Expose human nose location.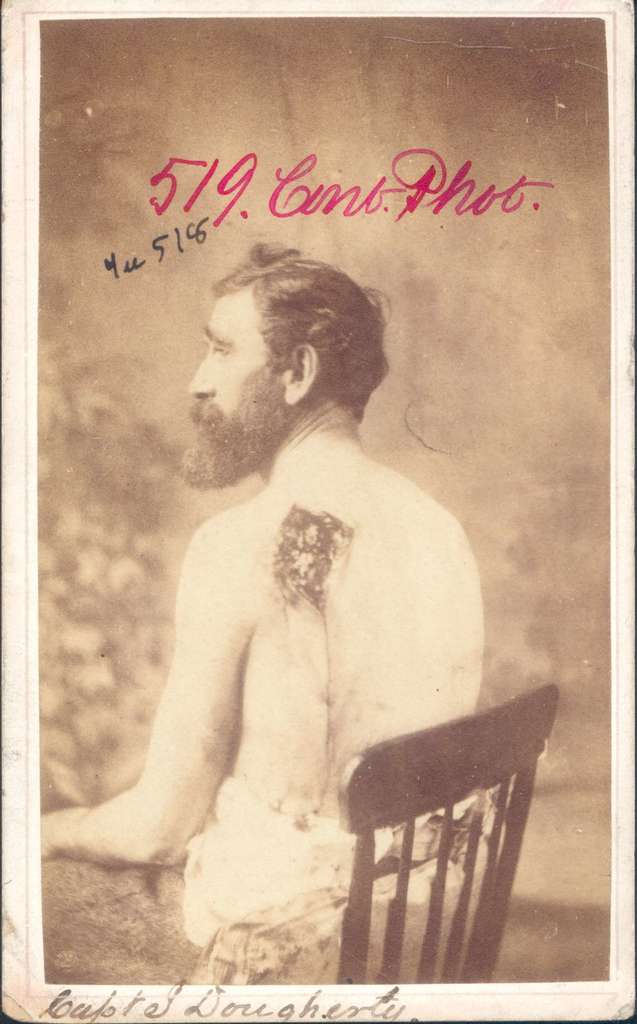
Exposed at box=[191, 355, 219, 401].
